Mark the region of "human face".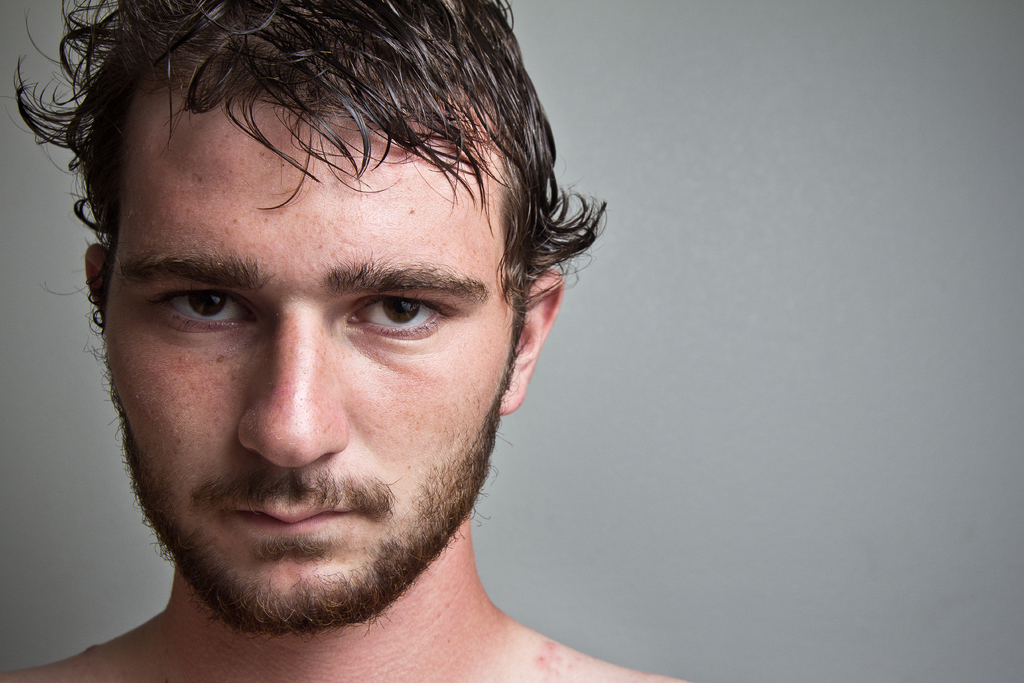
Region: 94,68,502,629.
